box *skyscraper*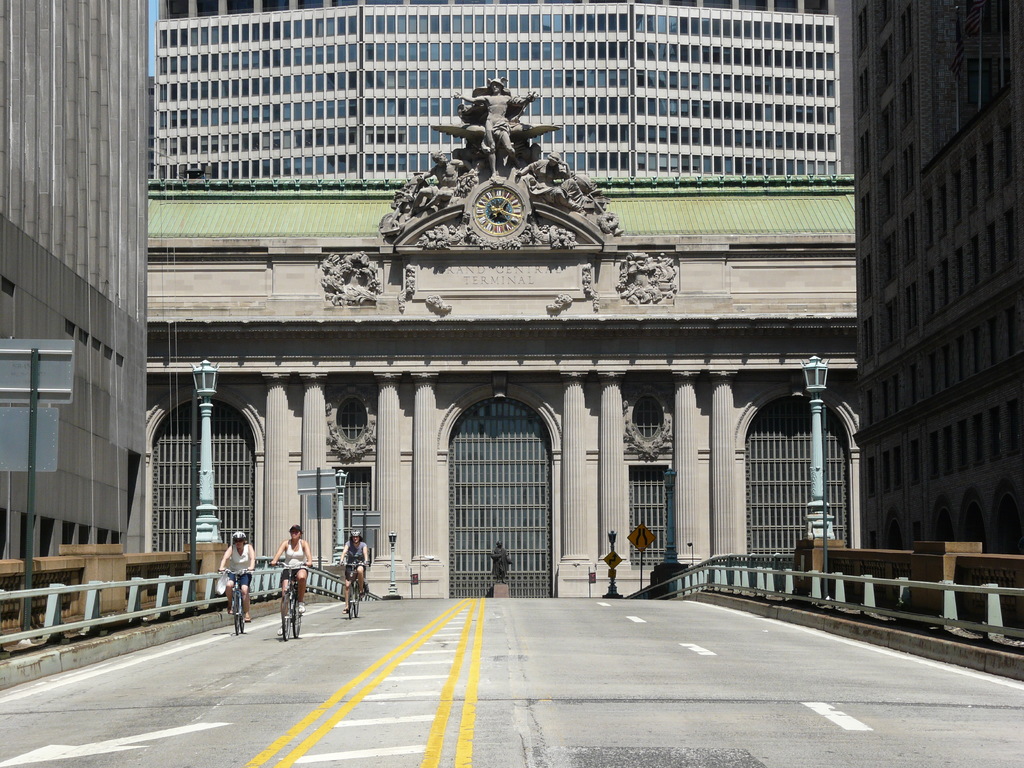
crop(828, 0, 1023, 576)
